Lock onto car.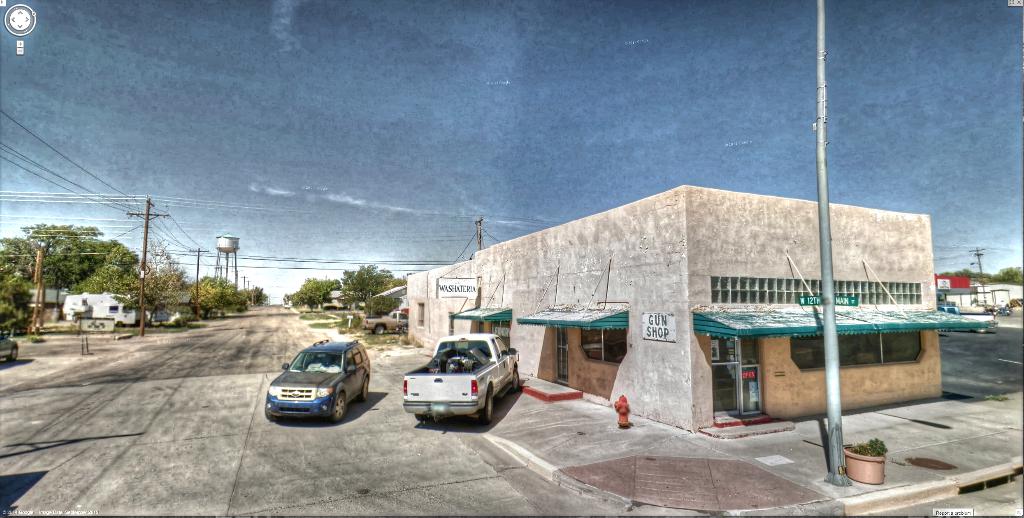
Locked: [left=265, top=339, right=370, bottom=424].
